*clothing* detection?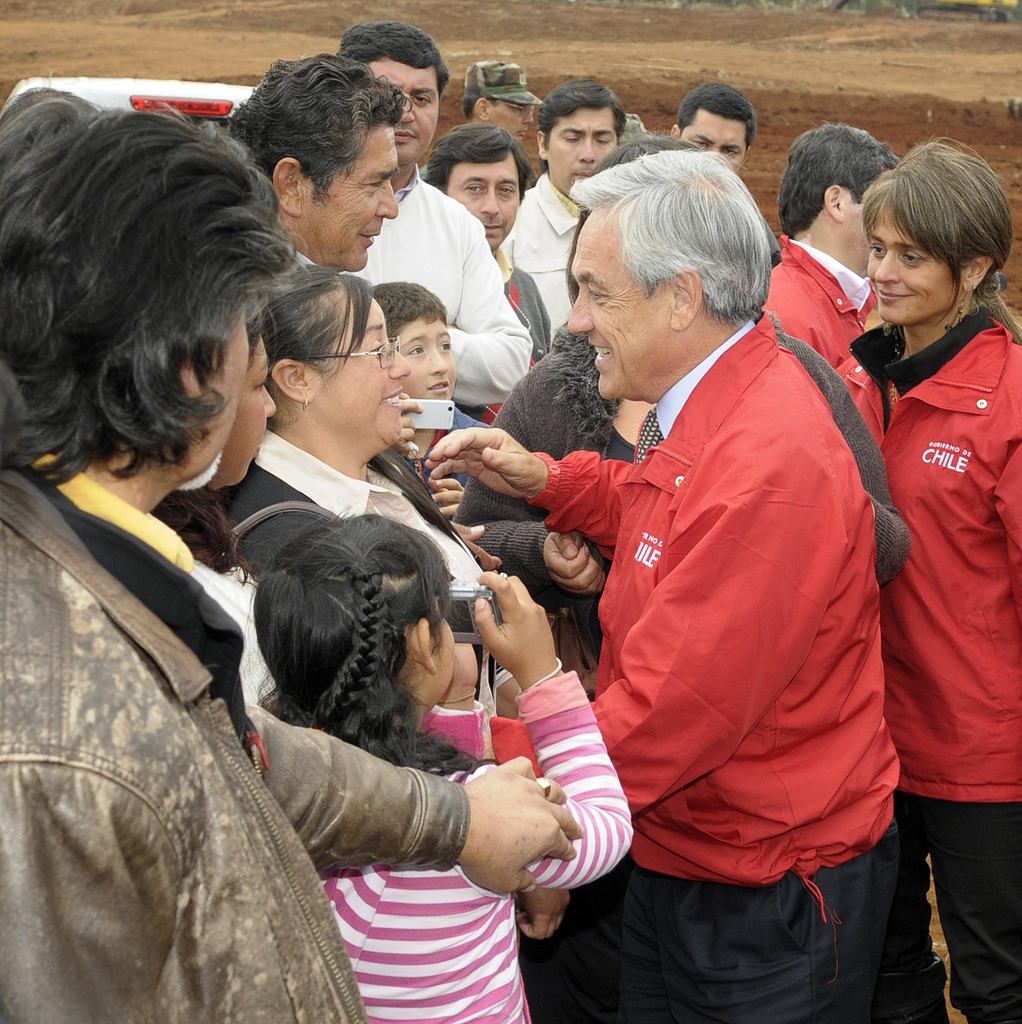
<box>0,446,470,1023</box>
